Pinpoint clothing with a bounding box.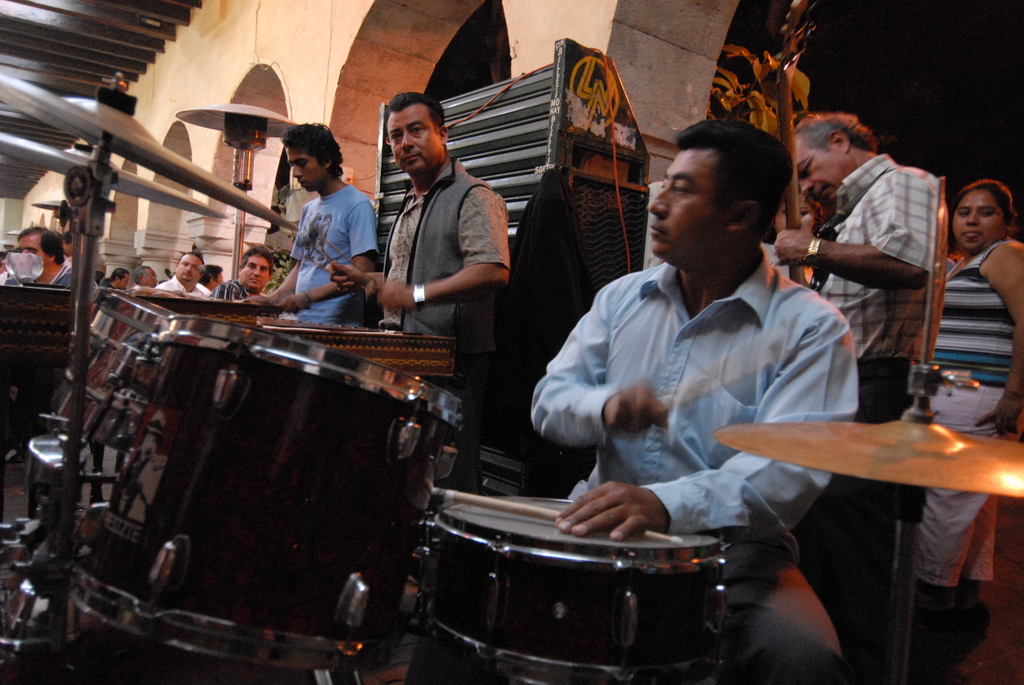
(288, 182, 387, 329).
